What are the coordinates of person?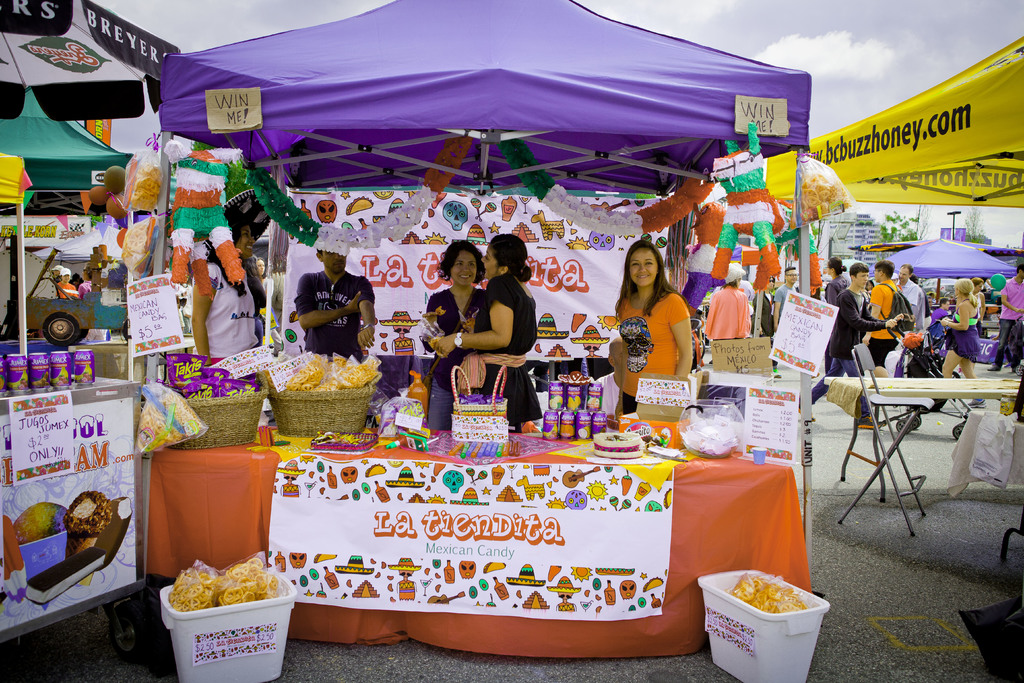
(614,239,695,414).
